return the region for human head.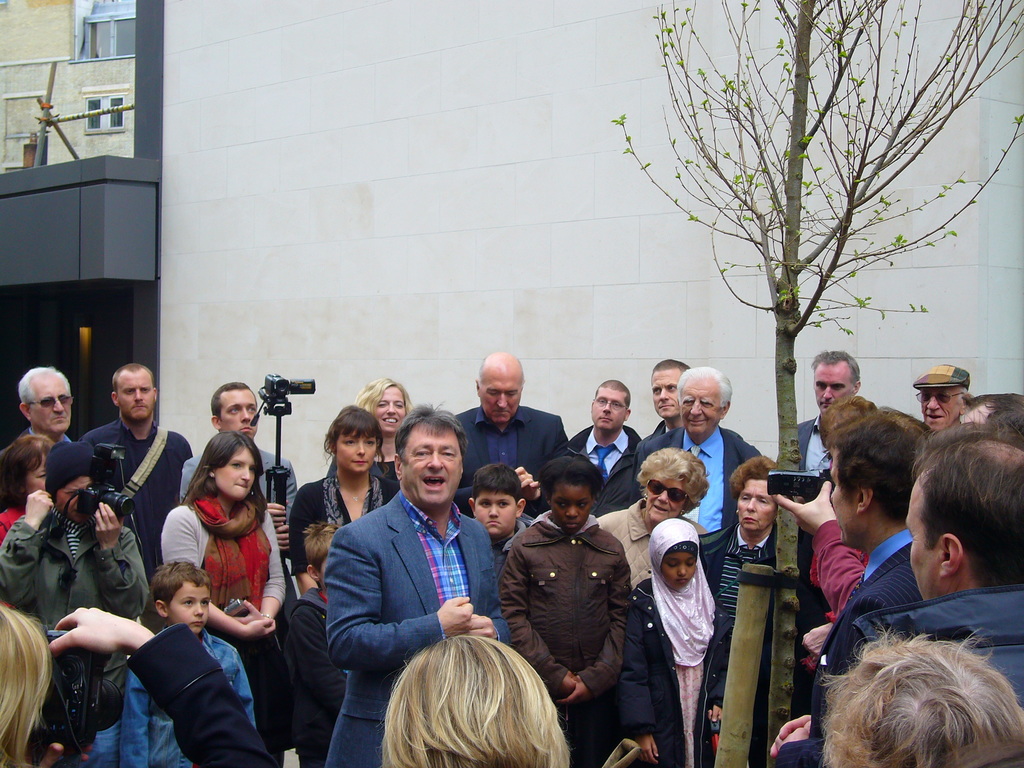
pyautogui.locateOnScreen(355, 376, 408, 436).
